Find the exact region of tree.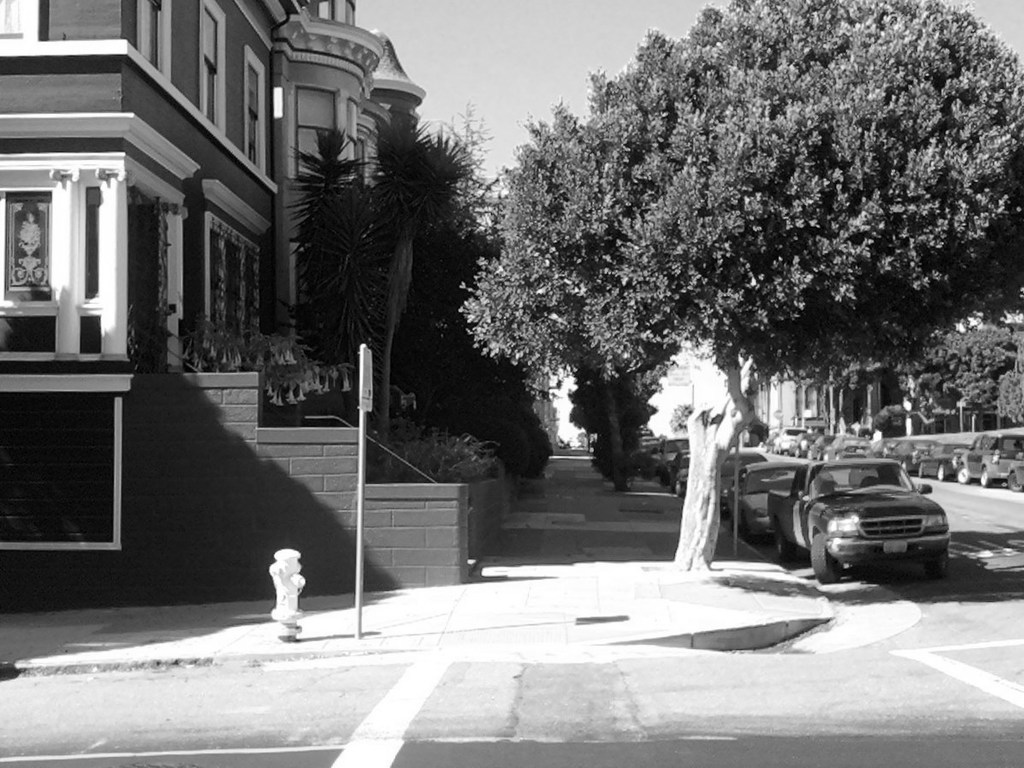
Exact region: [left=270, top=124, right=369, bottom=383].
